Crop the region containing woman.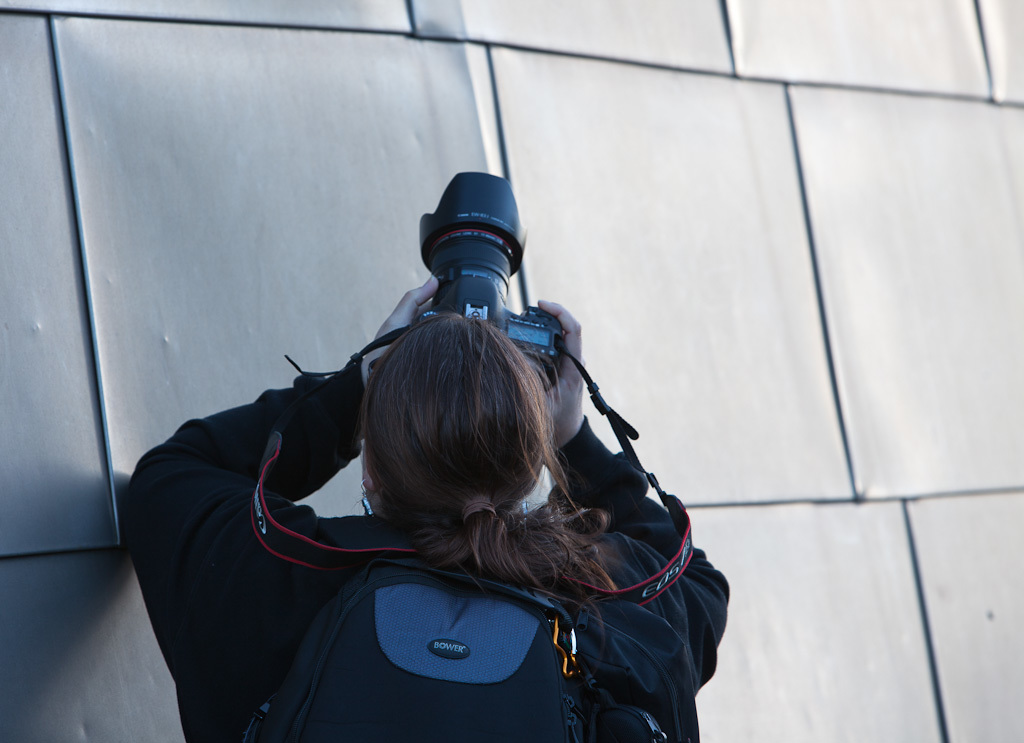
Crop region: x1=127 y1=192 x2=695 y2=742.
